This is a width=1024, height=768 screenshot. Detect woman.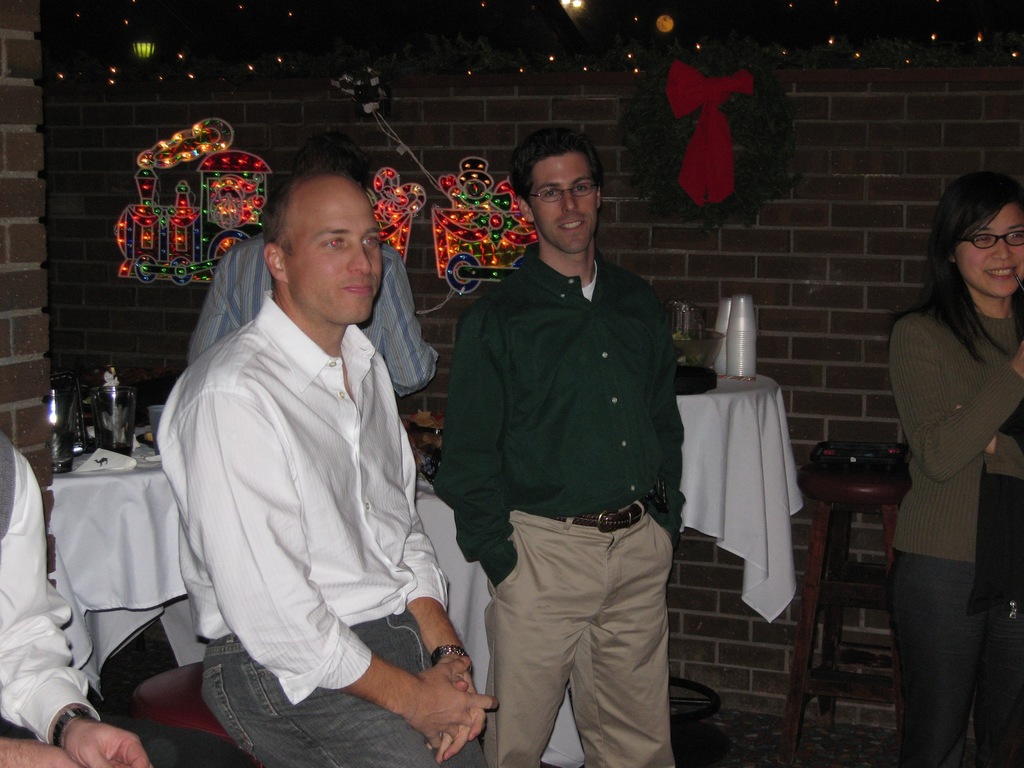
<region>861, 139, 1023, 760</region>.
